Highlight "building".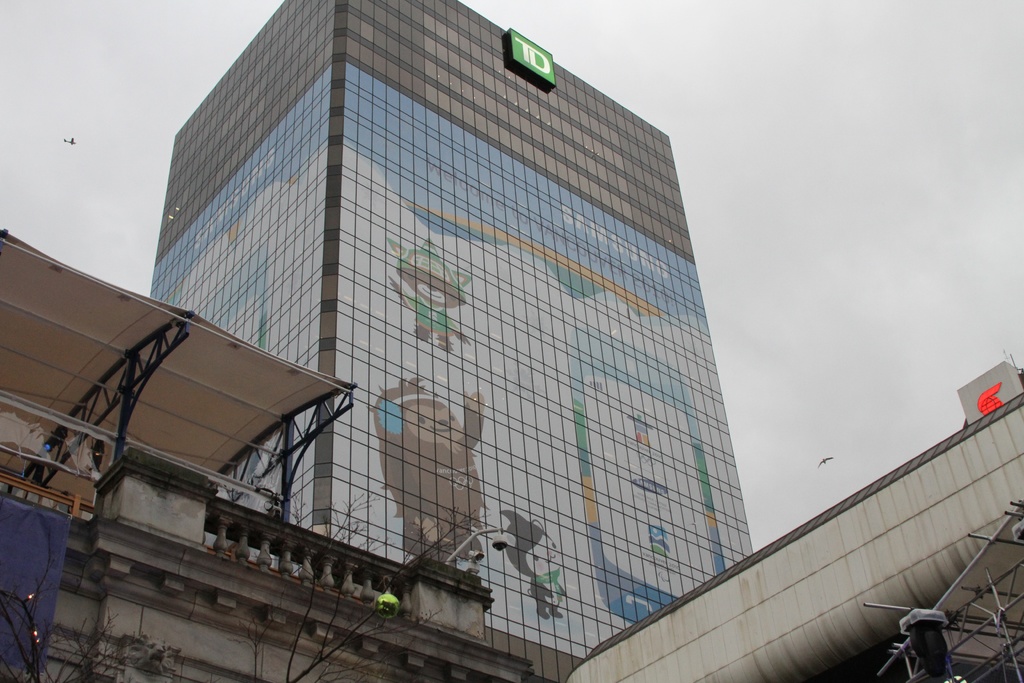
Highlighted region: {"x1": 148, "y1": 0, "x2": 753, "y2": 682}.
